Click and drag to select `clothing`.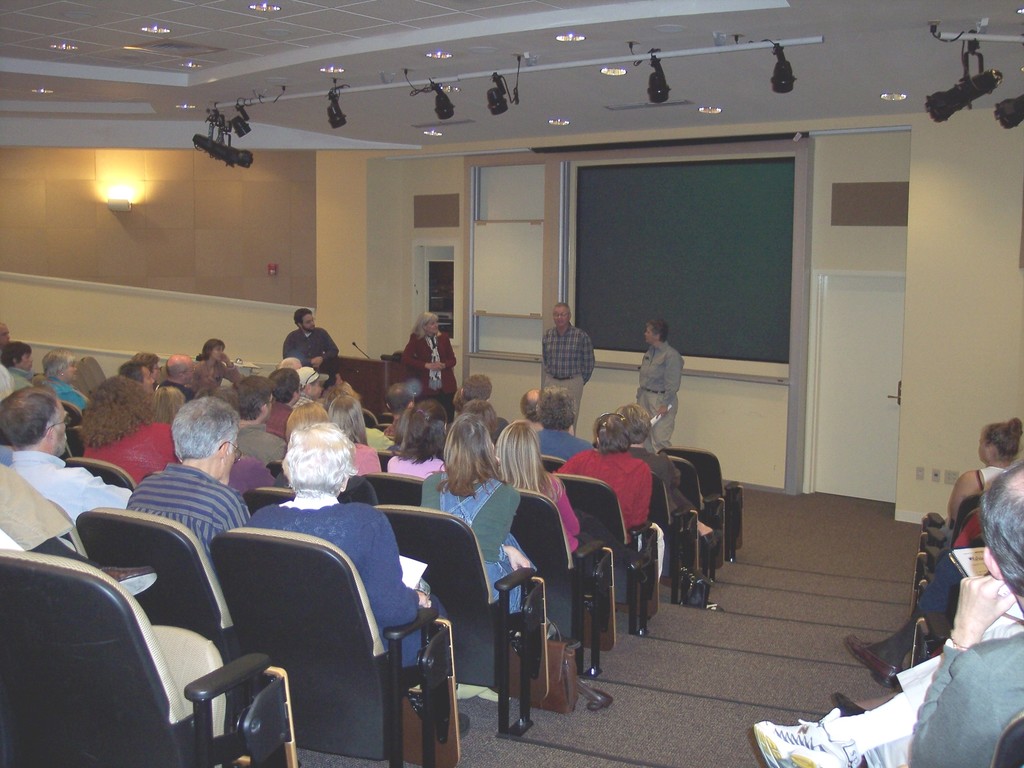
Selection: <bbox>537, 324, 591, 420</bbox>.
